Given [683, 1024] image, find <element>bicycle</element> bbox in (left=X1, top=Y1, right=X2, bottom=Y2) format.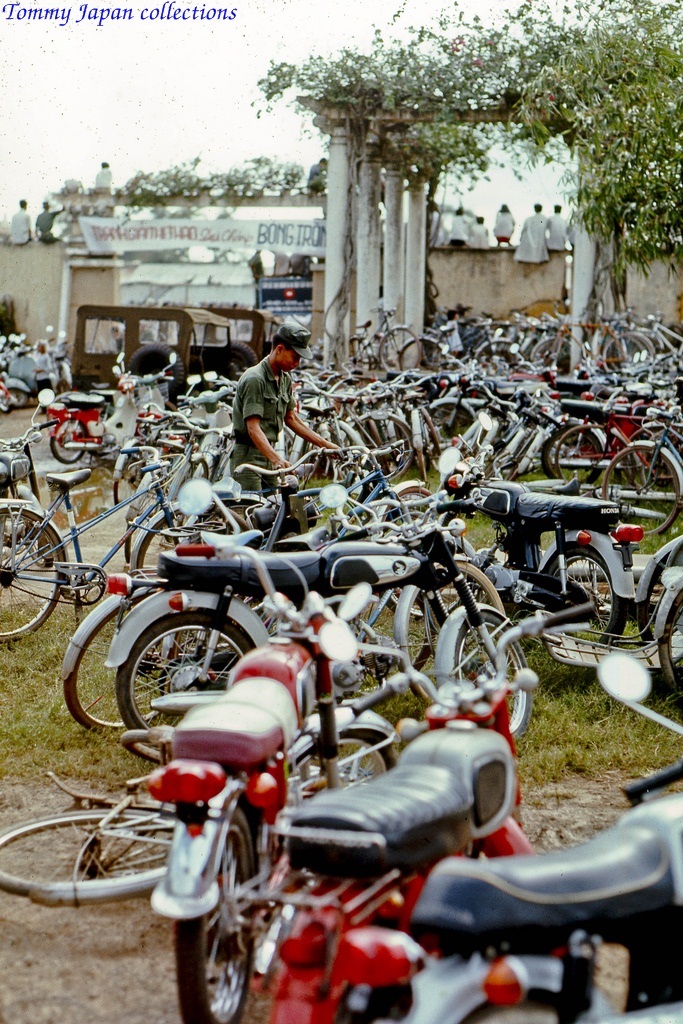
(left=440, top=381, right=528, bottom=462).
